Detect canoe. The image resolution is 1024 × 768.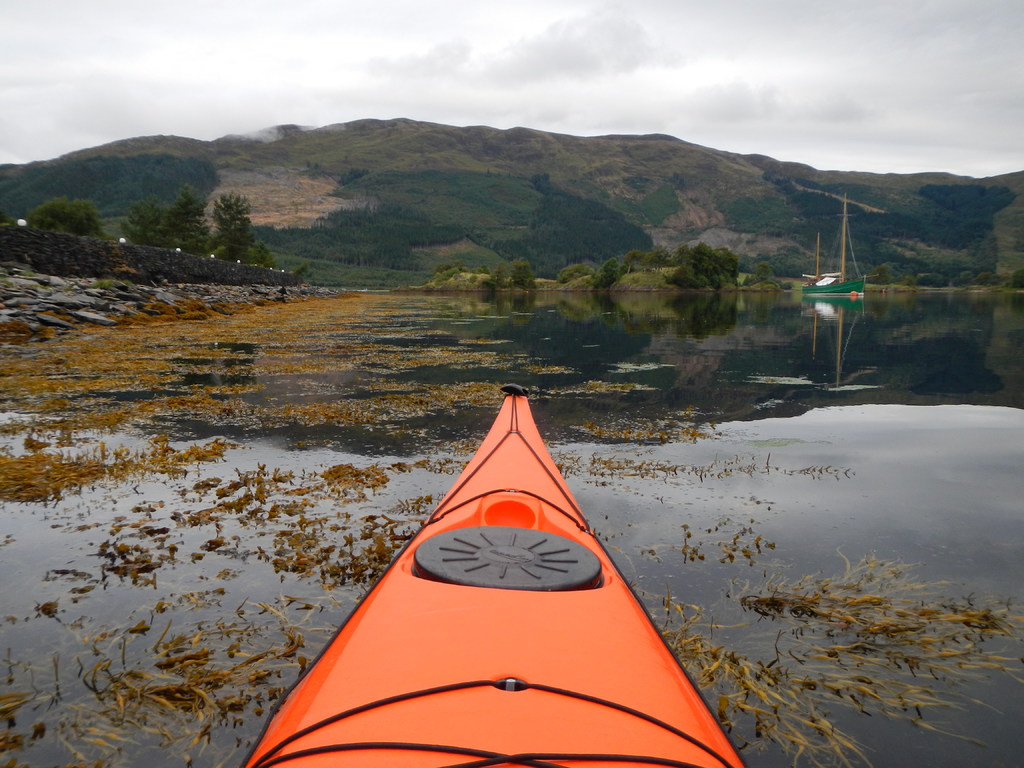
rect(206, 381, 775, 767).
